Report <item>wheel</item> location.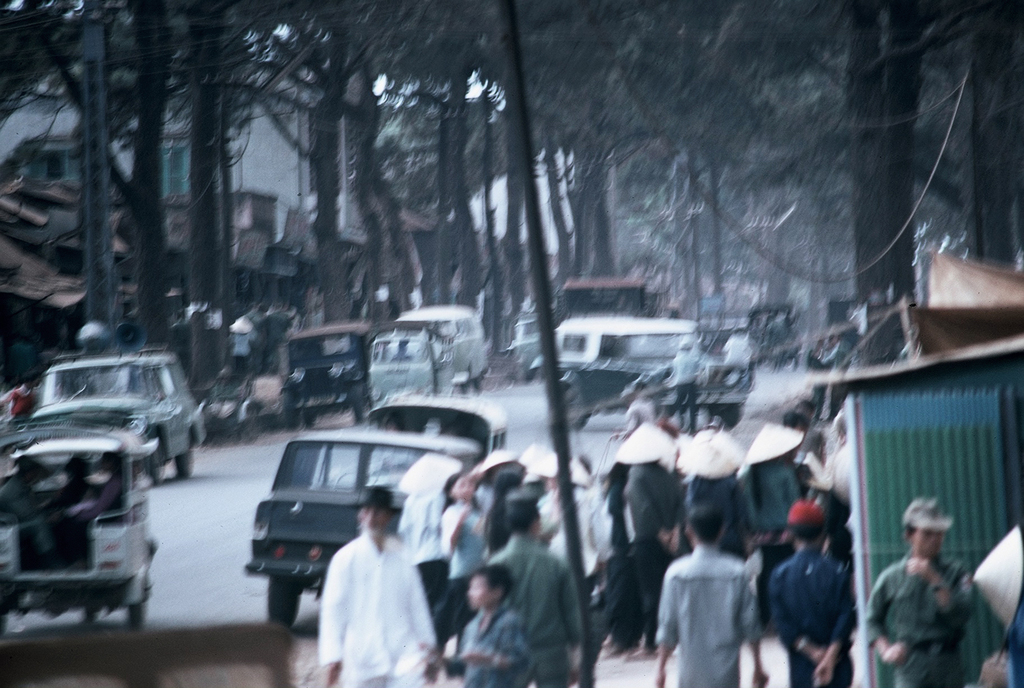
Report: l=568, t=390, r=588, b=433.
